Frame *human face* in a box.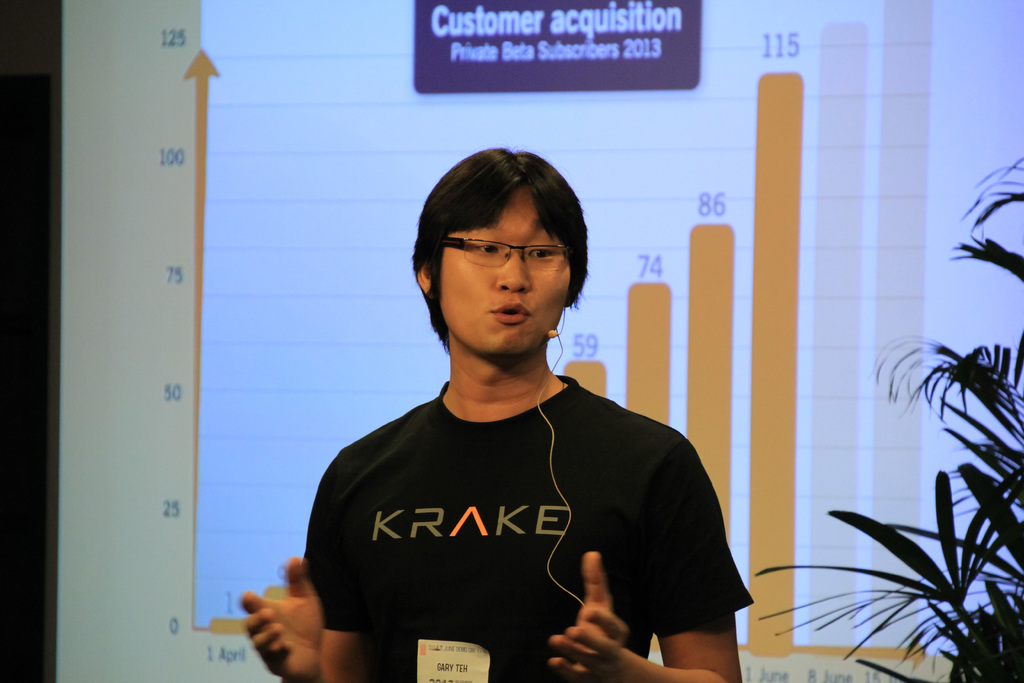
bbox(442, 192, 573, 358).
